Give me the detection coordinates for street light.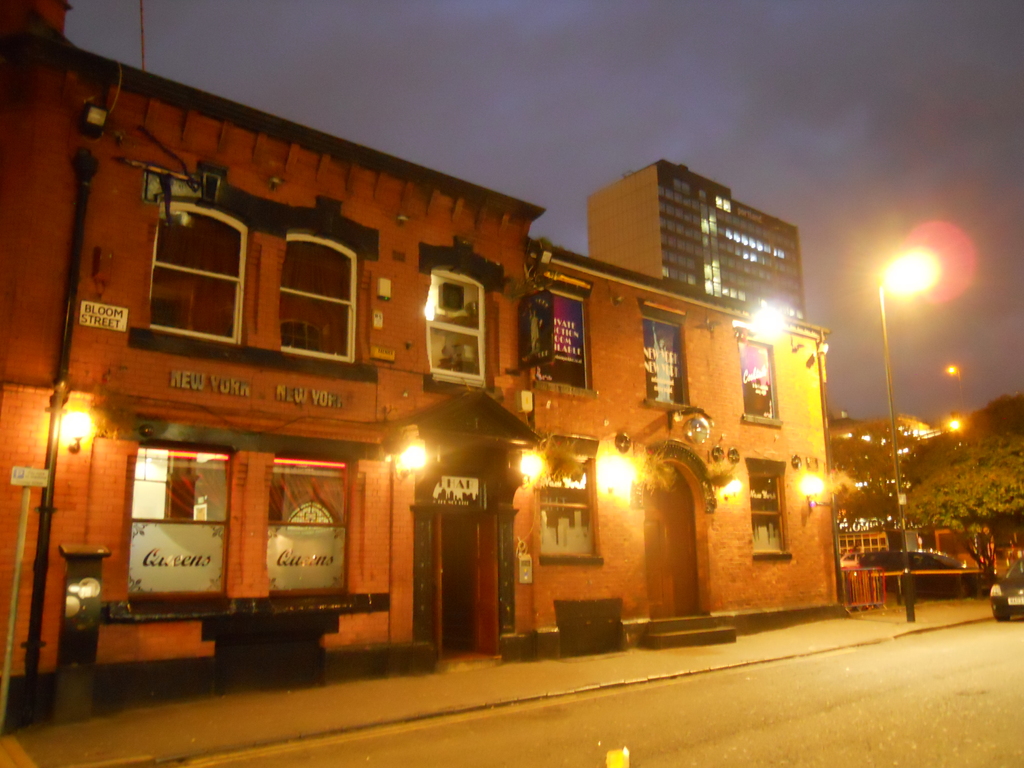
detection(866, 199, 982, 497).
